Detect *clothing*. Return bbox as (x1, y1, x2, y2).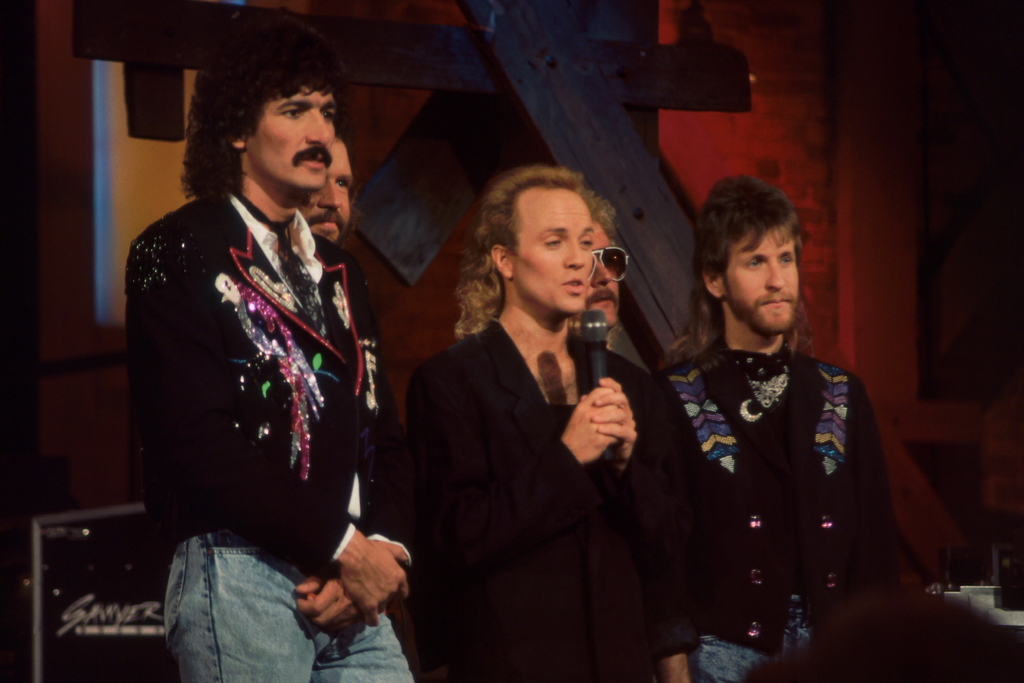
(125, 187, 410, 682).
